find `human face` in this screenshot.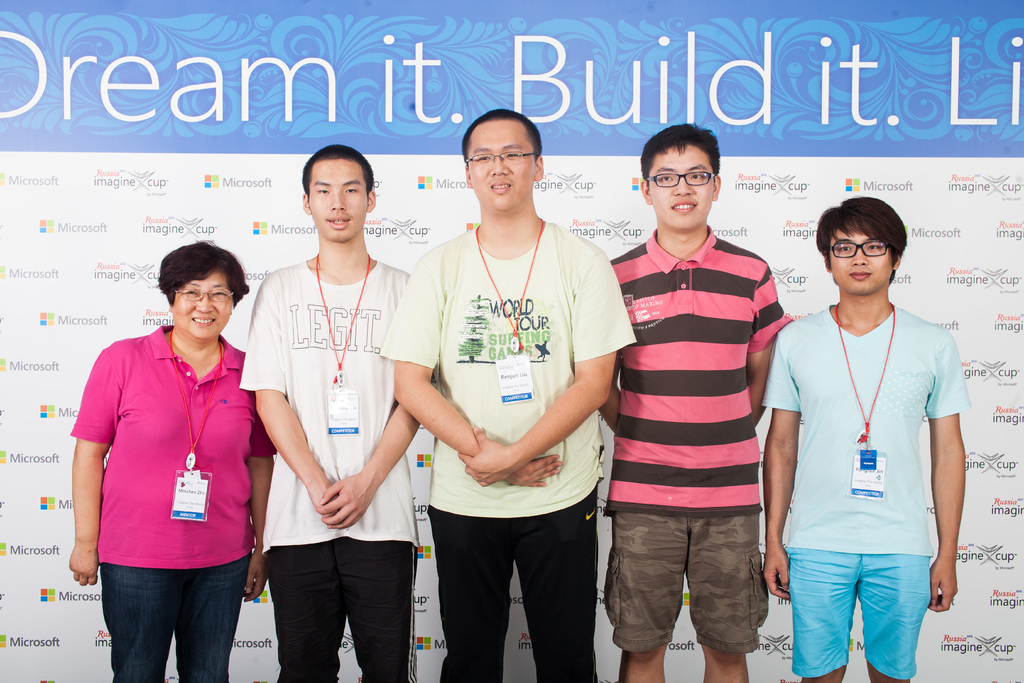
The bounding box for `human face` is 648,145,714,229.
